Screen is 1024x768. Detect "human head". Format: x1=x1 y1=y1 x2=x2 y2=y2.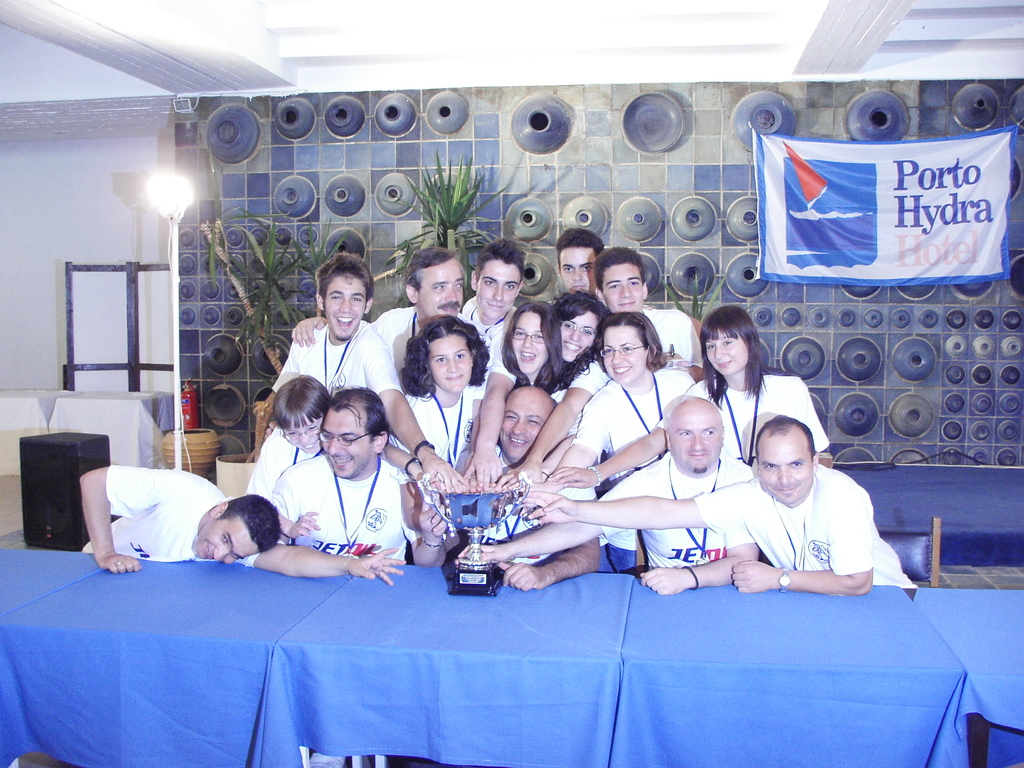
x1=189 y1=511 x2=278 y2=572.
